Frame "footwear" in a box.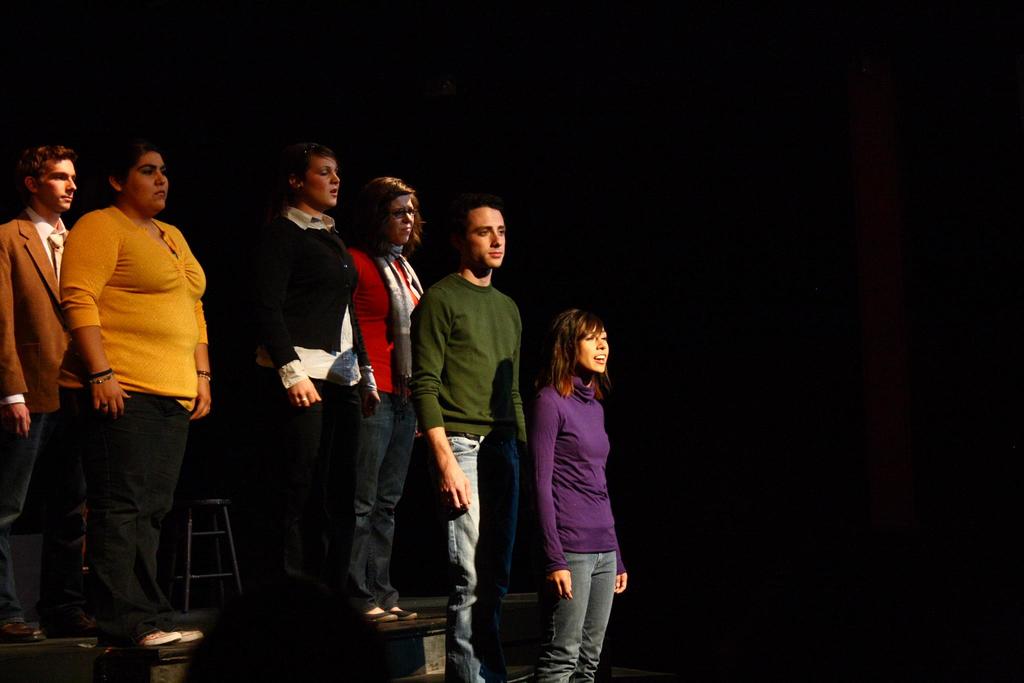
box(385, 607, 420, 620).
